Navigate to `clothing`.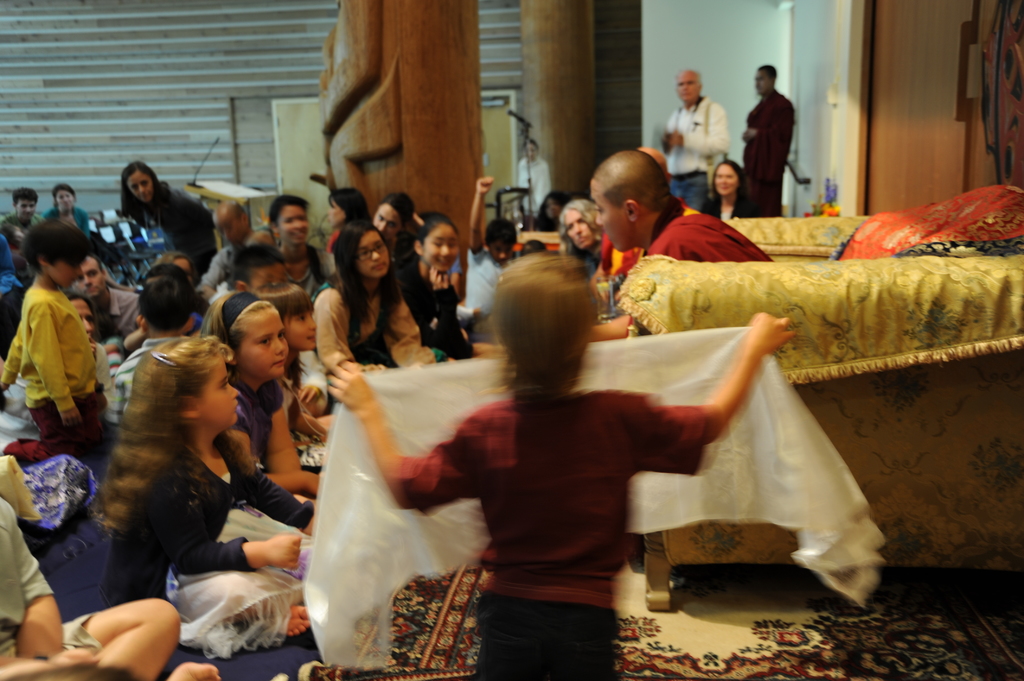
Navigation target: 395/389/717/680.
